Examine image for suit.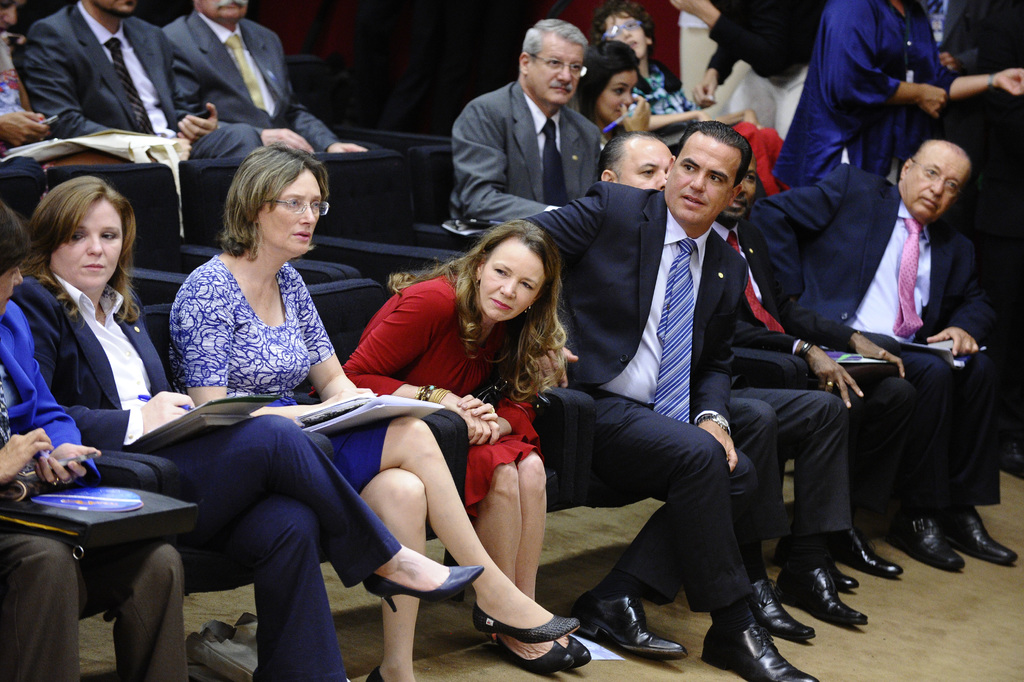
Examination result: [x1=12, y1=271, x2=401, y2=681].
